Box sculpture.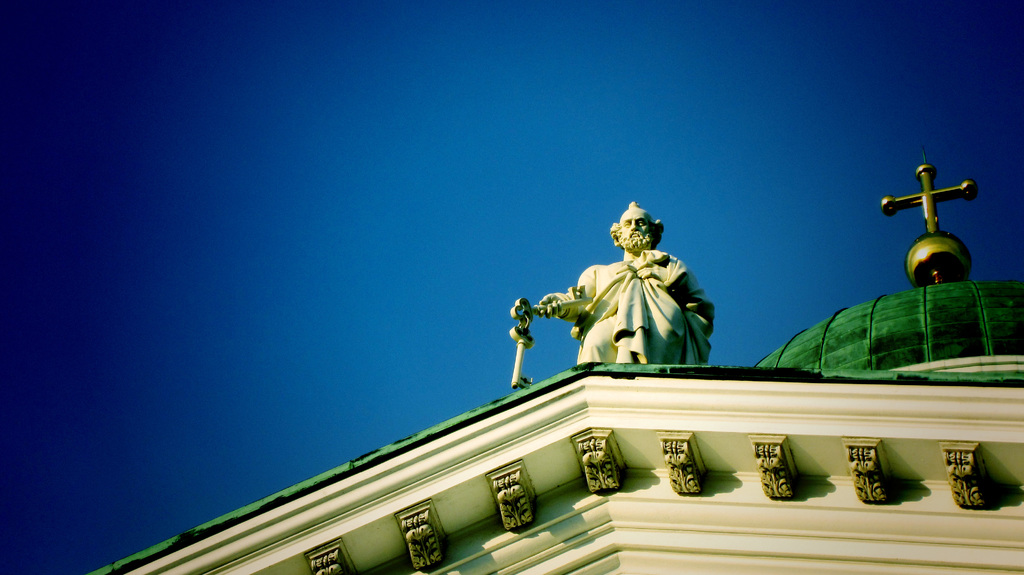
select_region(525, 204, 730, 397).
